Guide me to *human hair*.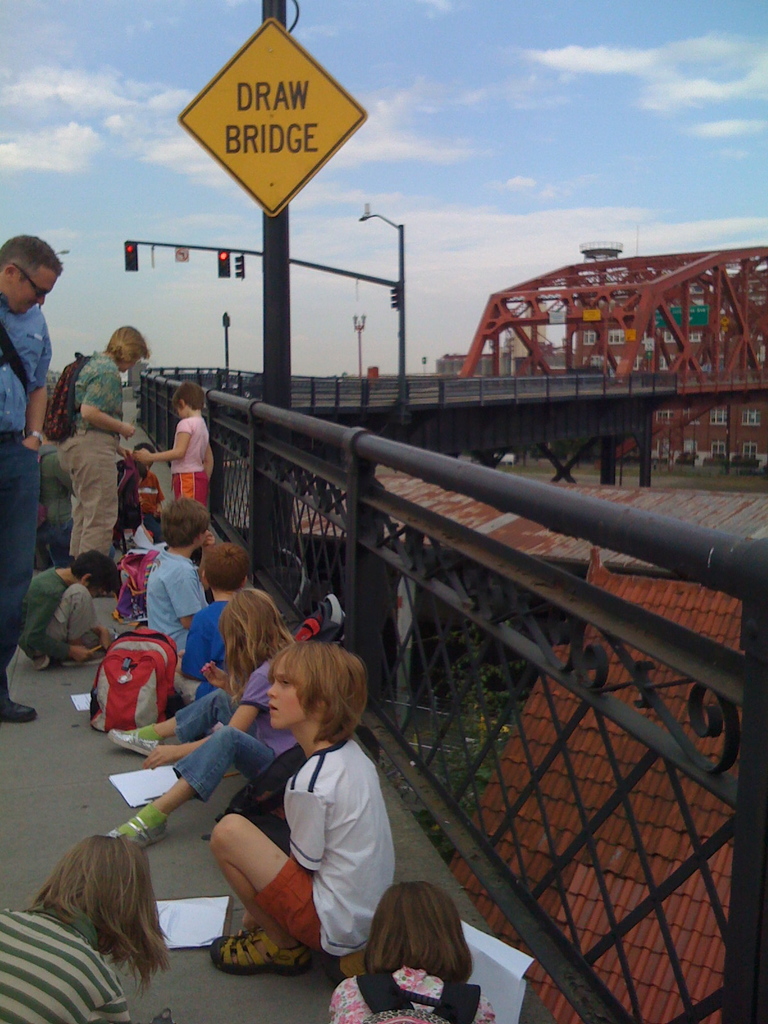
Guidance: <region>168, 380, 209, 410</region>.
